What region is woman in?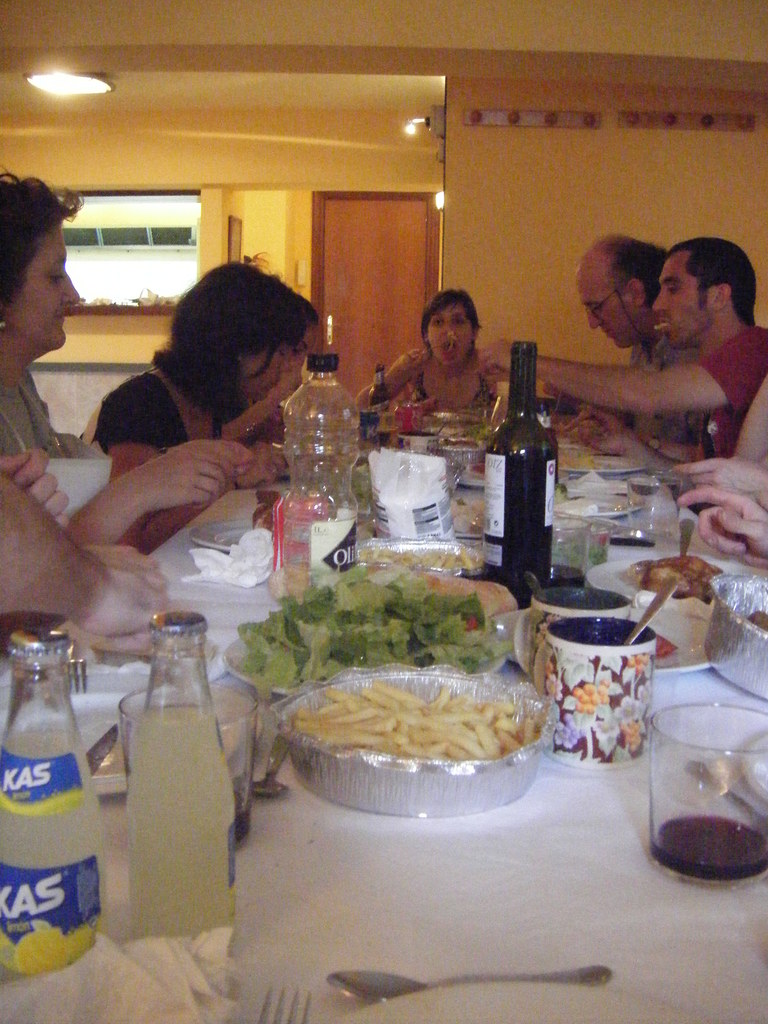
l=88, t=252, r=305, b=558.
